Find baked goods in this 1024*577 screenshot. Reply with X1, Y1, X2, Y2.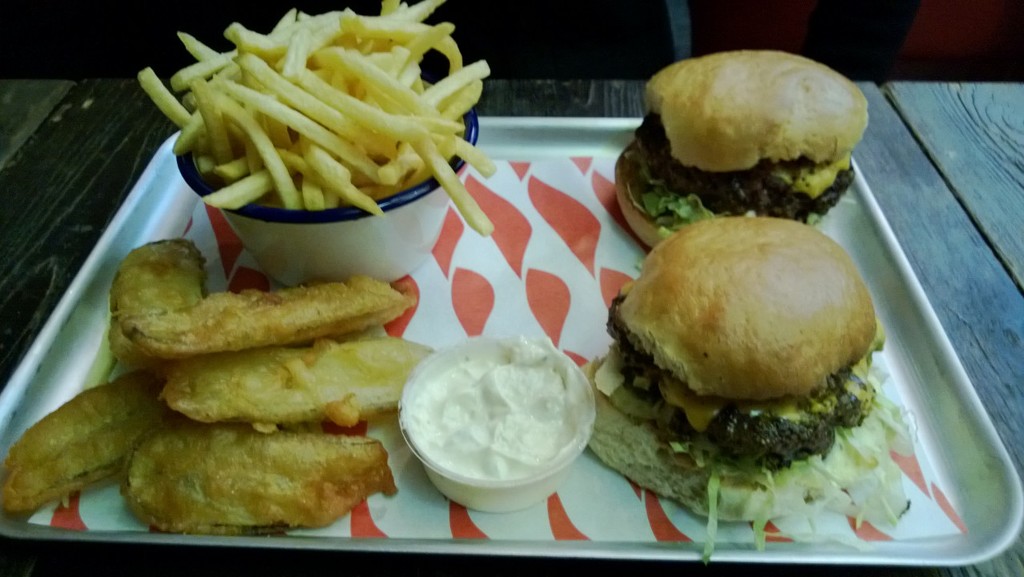
5, 224, 445, 543.
